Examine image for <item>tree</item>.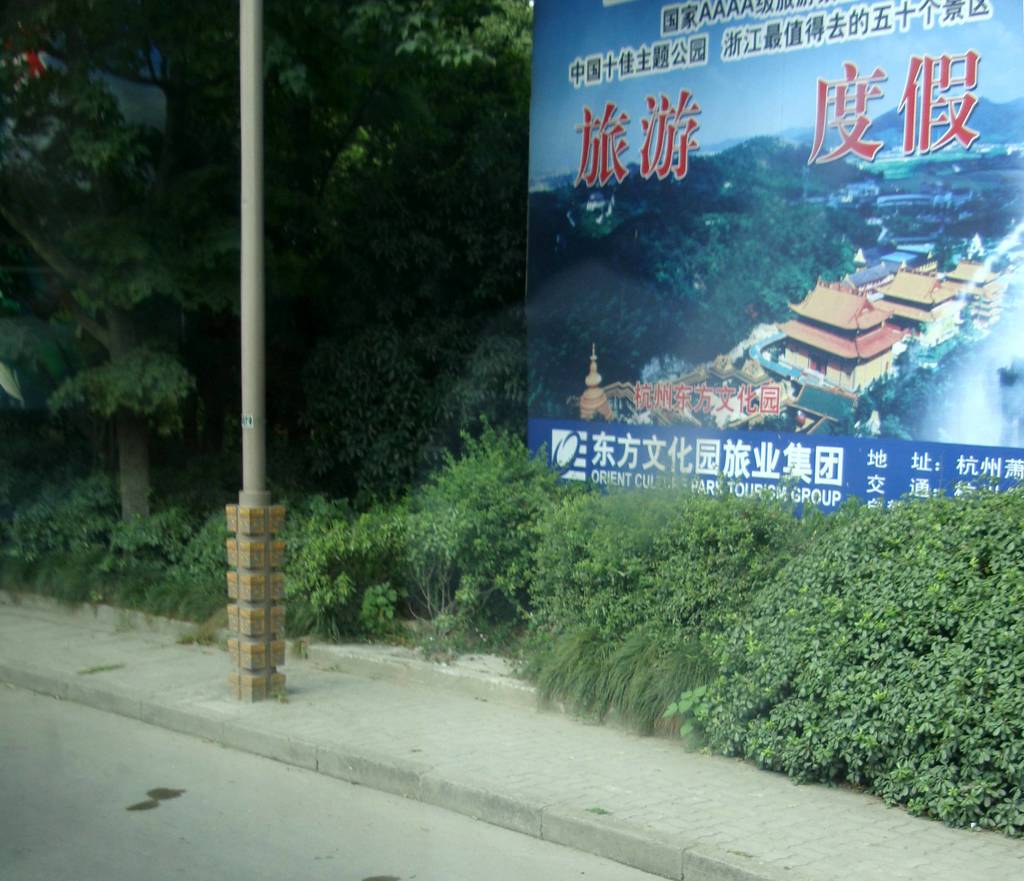
Examination result: (20, 2, 534, 626).
